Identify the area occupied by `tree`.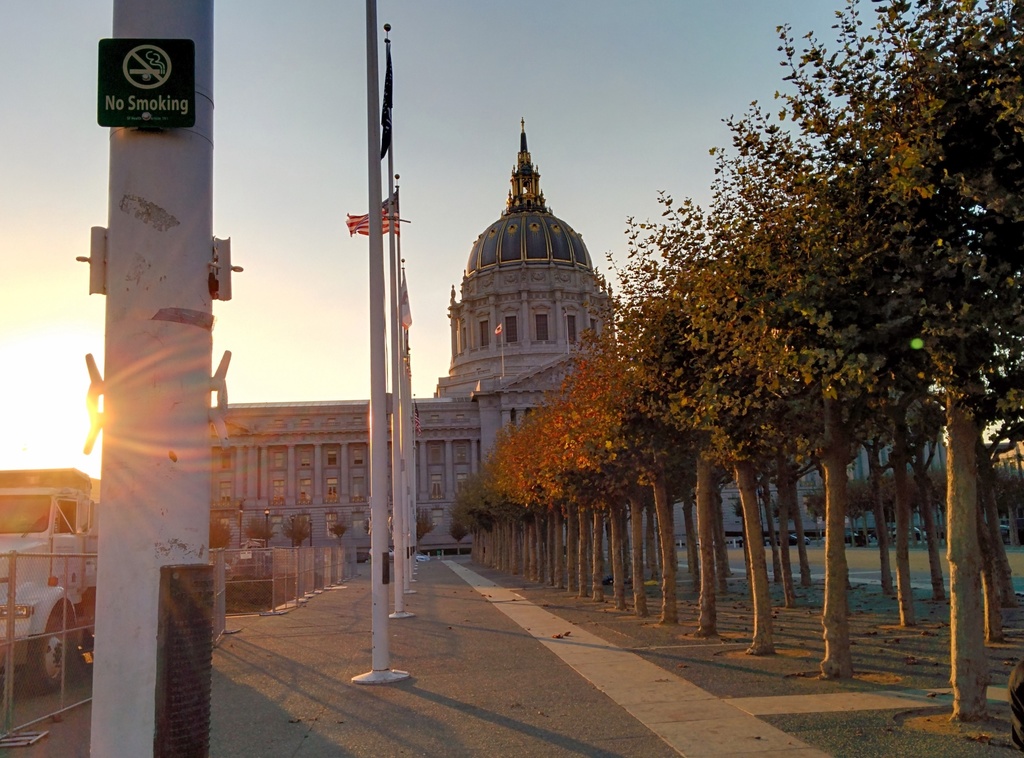
Area: x1=329, y1=519, x2=352, y2=544.
